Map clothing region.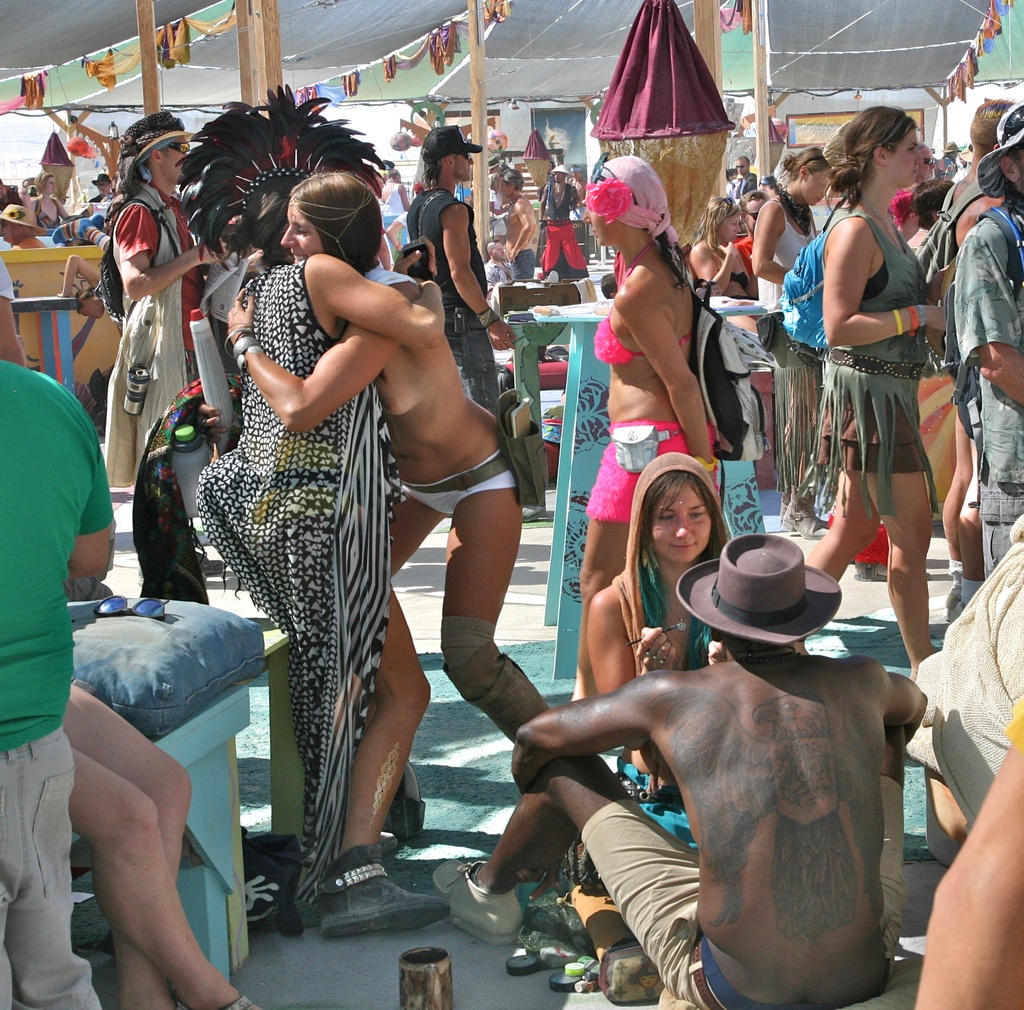
Mapped to l=415, t=191, r=507, b=441.
